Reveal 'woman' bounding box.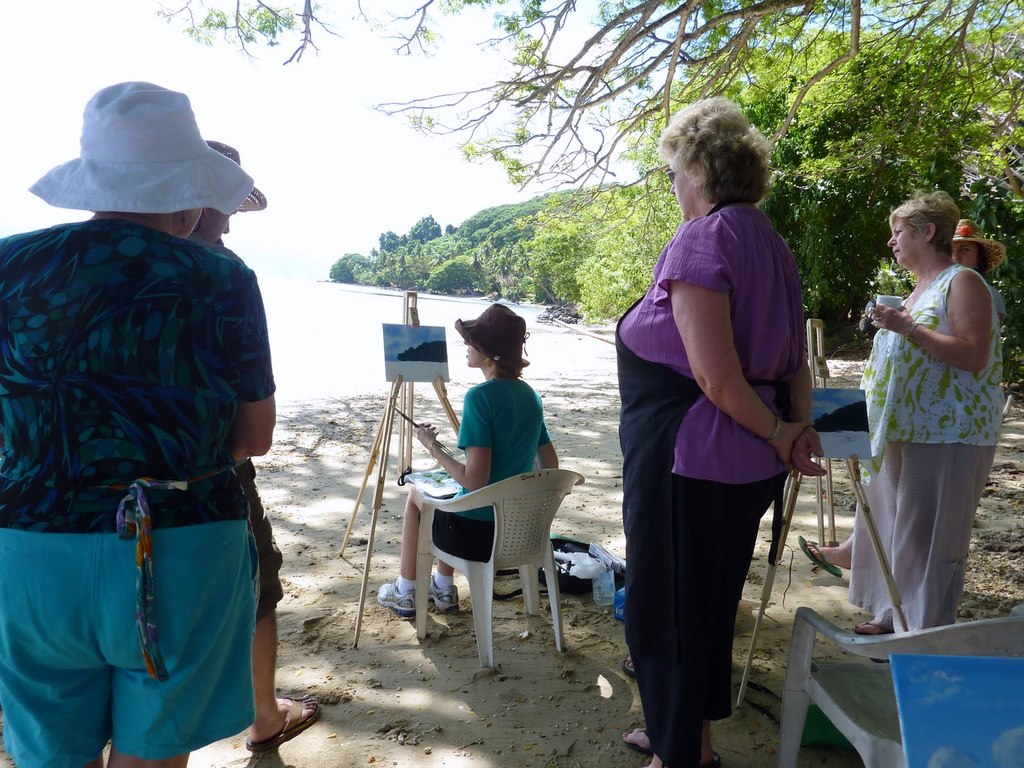
Revealed: [845, 191, 1004, 643].
